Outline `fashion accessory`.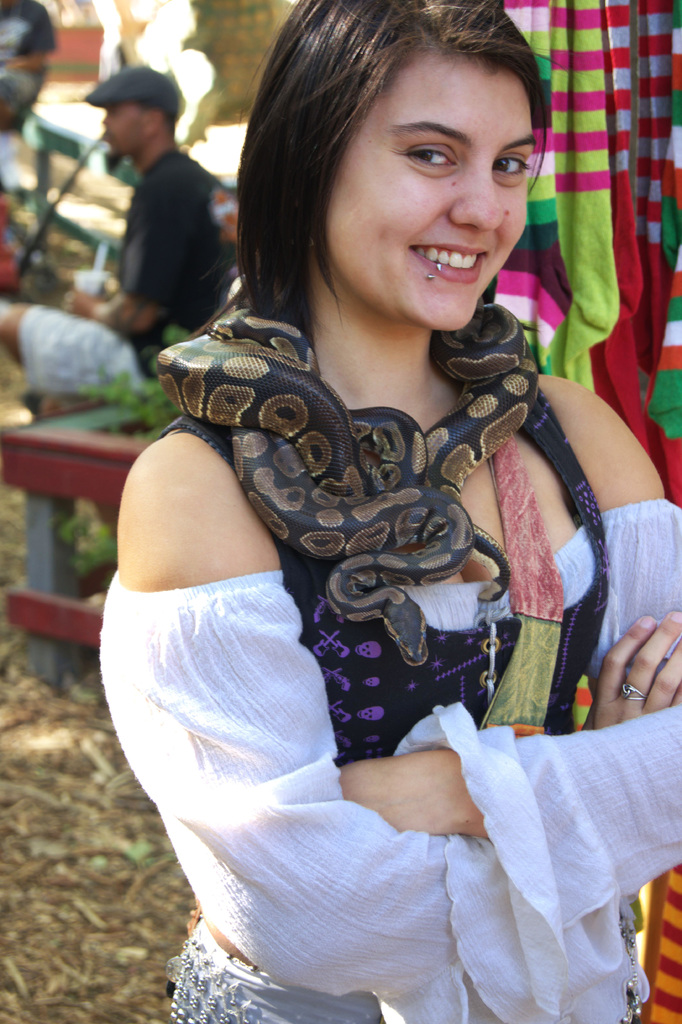
Outline: (x1=618, y1=682, x2=651, y2=705).
